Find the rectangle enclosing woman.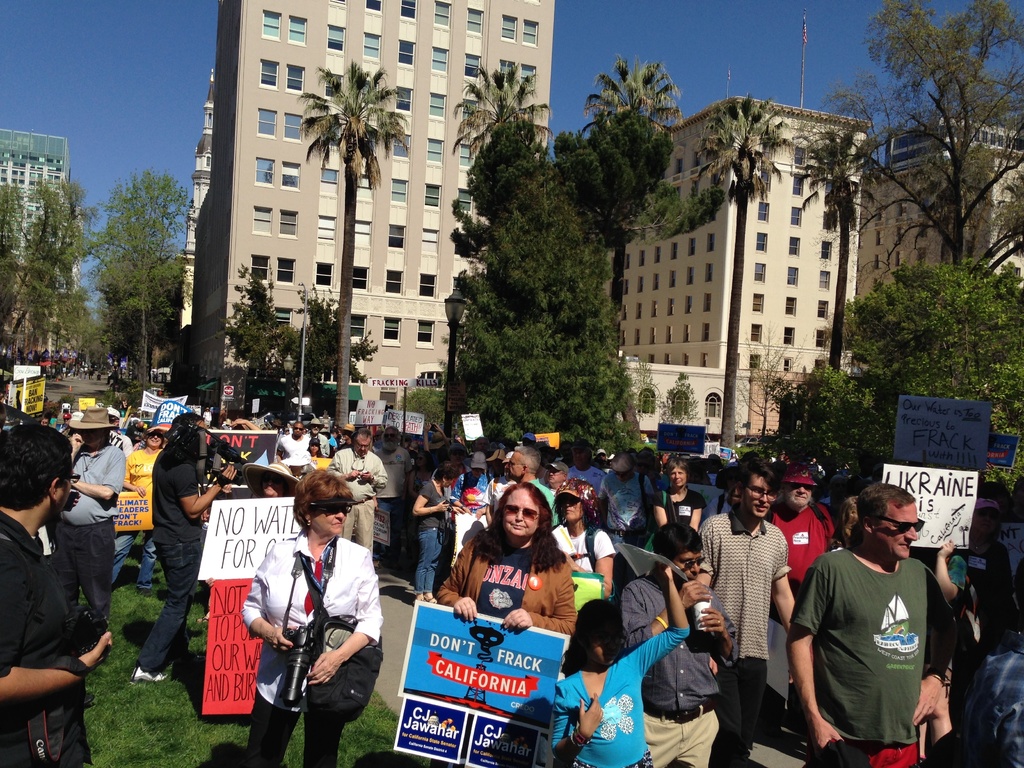
bbox=[107, 423, 169, 595].
